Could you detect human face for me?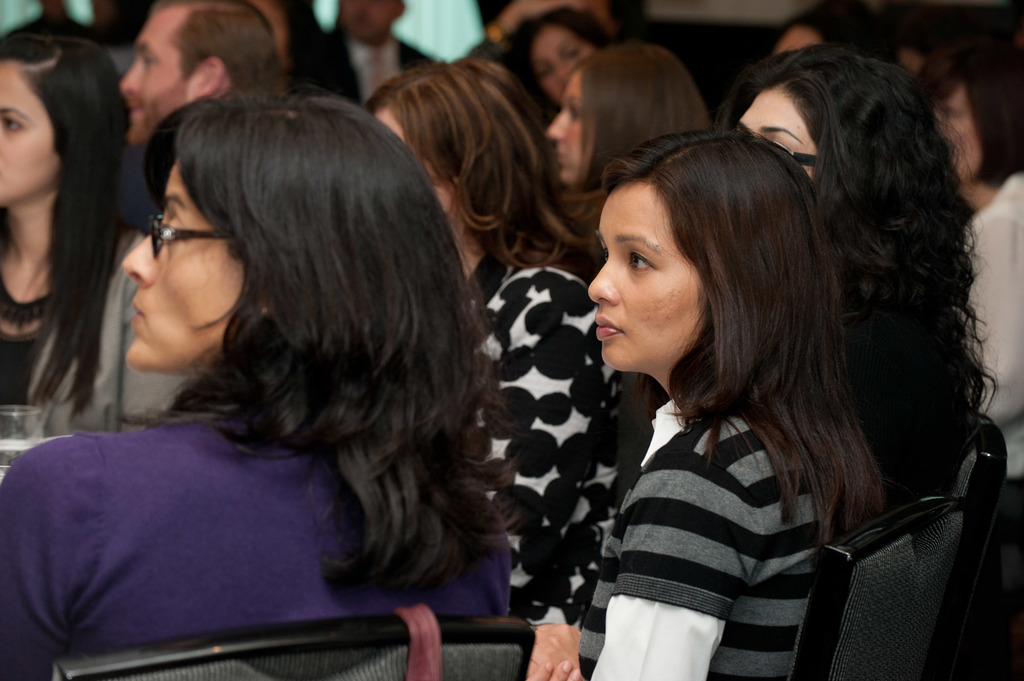
Detection result: x1=119, y1=4, x2=193, y2=135.
